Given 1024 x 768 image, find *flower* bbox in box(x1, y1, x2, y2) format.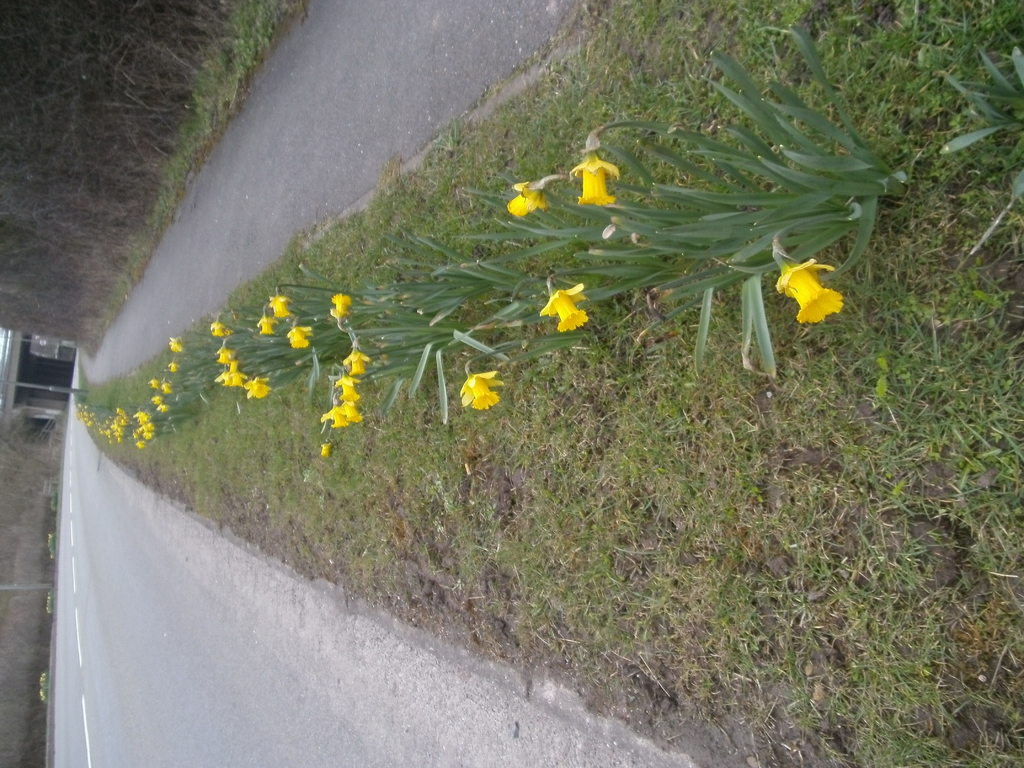
box(768, 232, 854, 321).
